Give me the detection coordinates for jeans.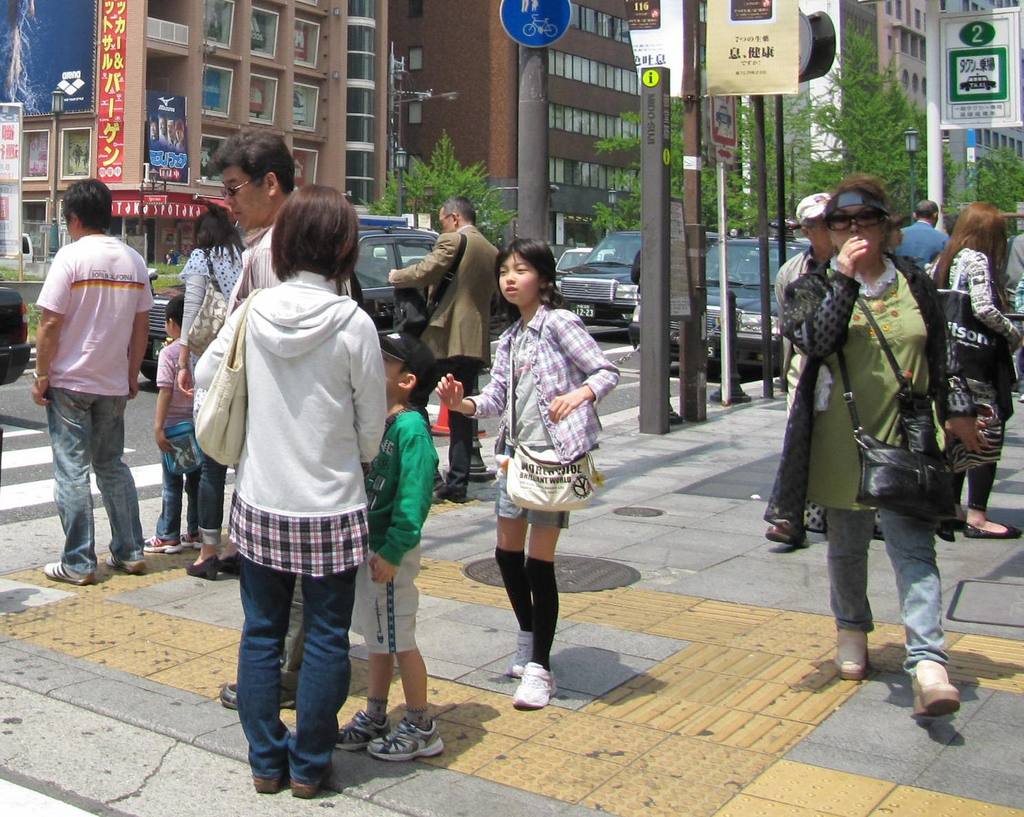
<region>226, 542, 348, 803</region>.
